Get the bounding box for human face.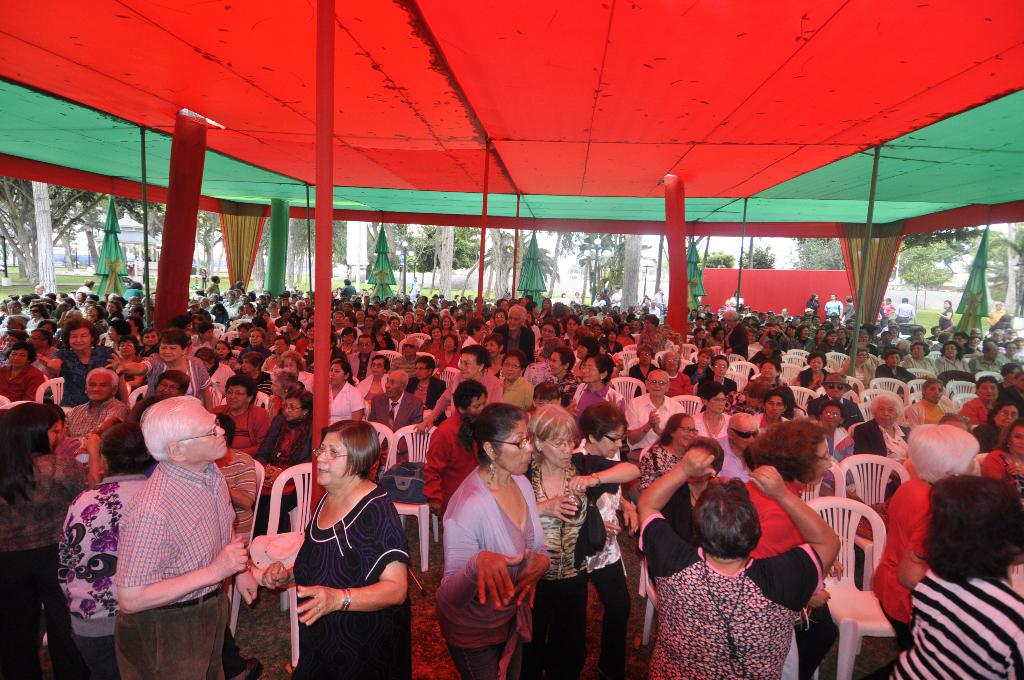
x1=824 y1=403 x2=841 y2=427.
